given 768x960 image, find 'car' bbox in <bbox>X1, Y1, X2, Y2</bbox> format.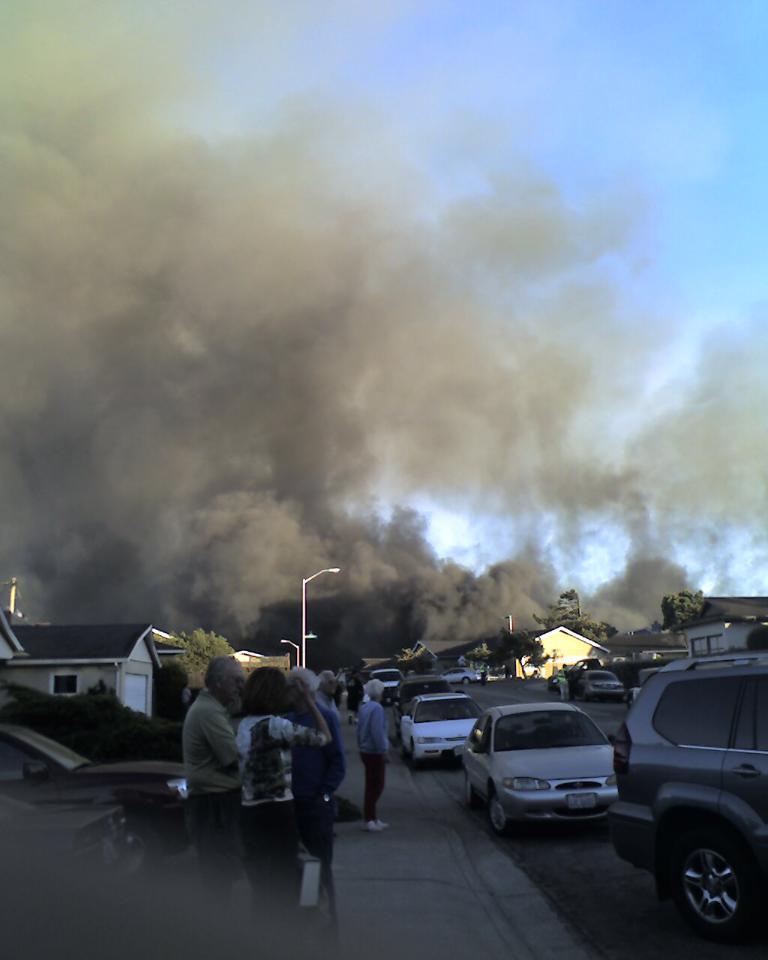
<bbox>631, 653, 767, 704</bbox>.
